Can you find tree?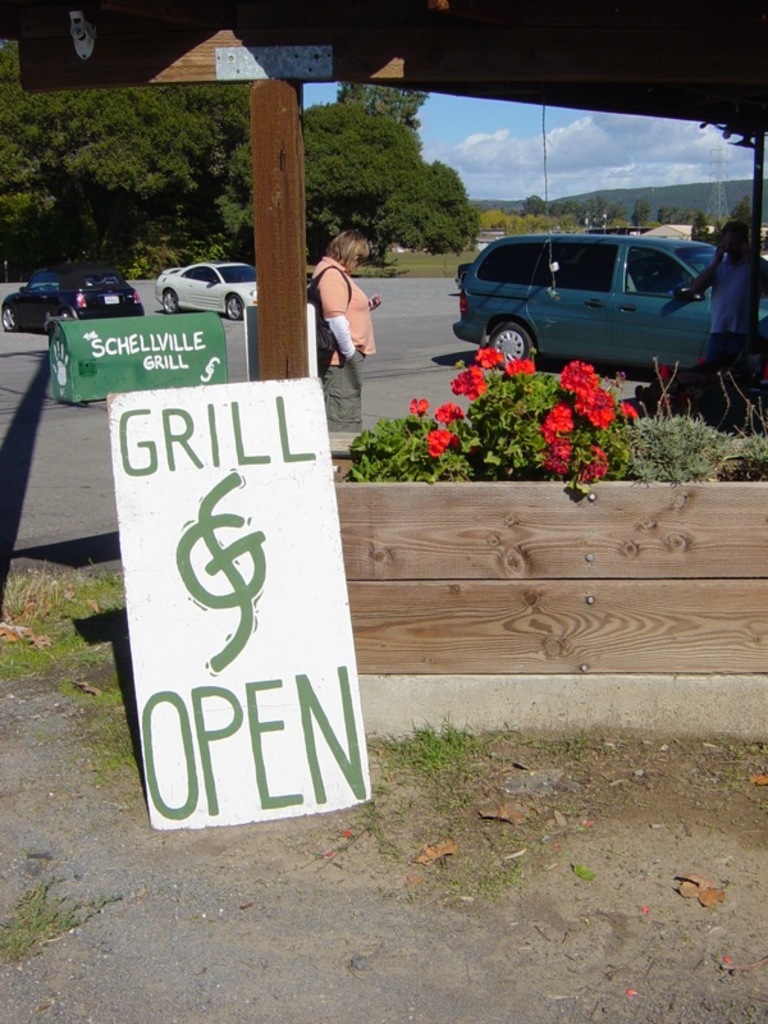
Yes, bounding box: region(639, 193, 657, 224).
